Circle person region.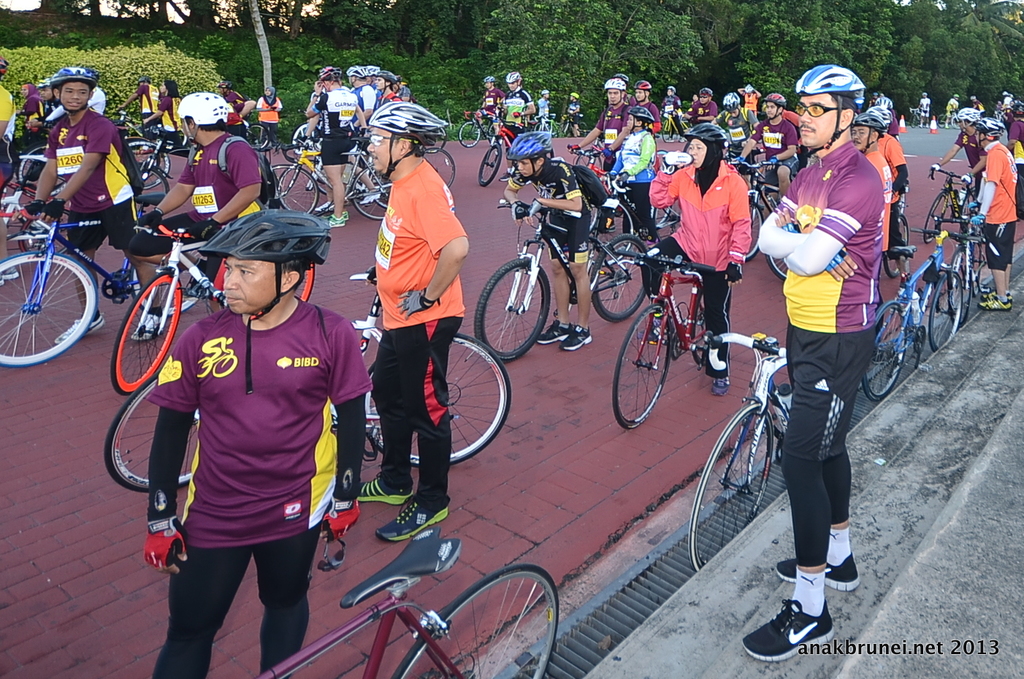
Region: detection(633, 120, 755, 398).
